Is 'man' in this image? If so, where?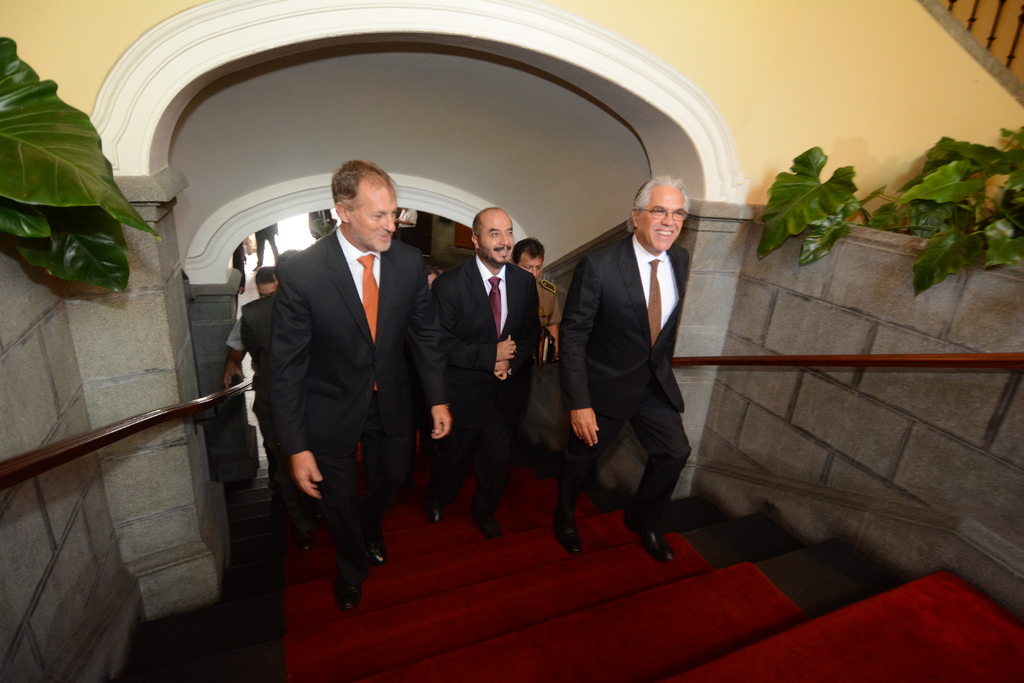
Yes, at (307, 205, 331, 242).
